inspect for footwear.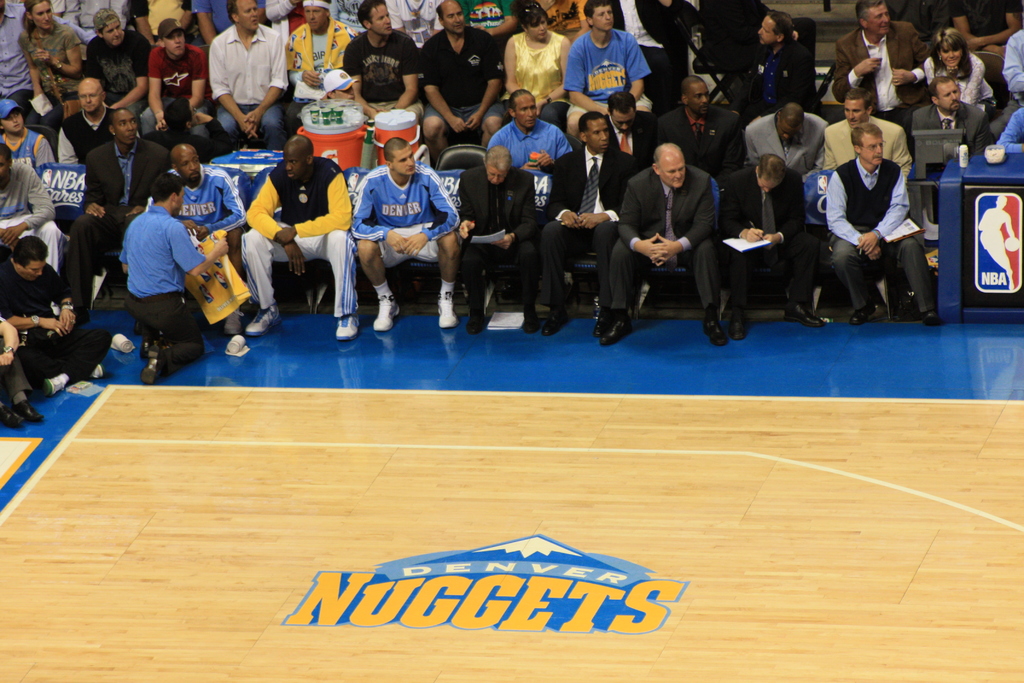
Inspection: [730, 313, 751, 336].
